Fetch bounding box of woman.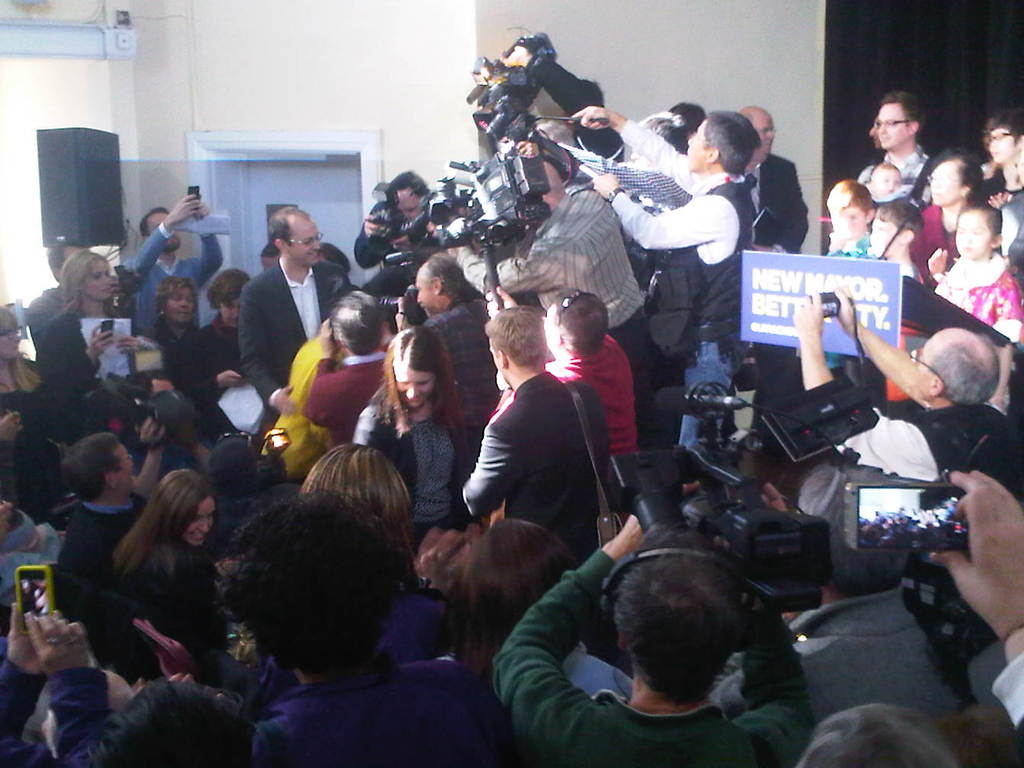
Bbox: (left=82, top=473, right=229, bottom=666).
